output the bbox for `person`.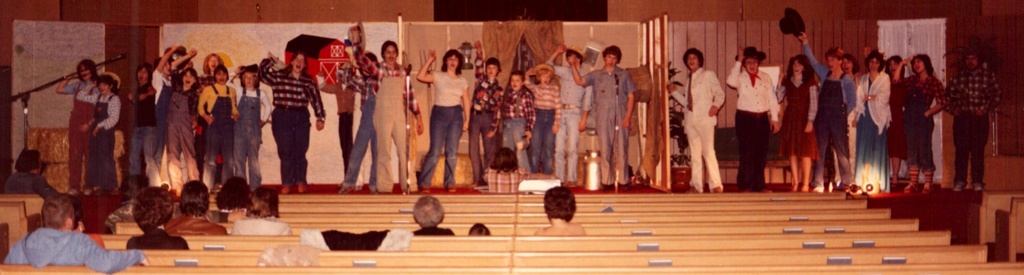
detection(255, 49, 333, 188).
